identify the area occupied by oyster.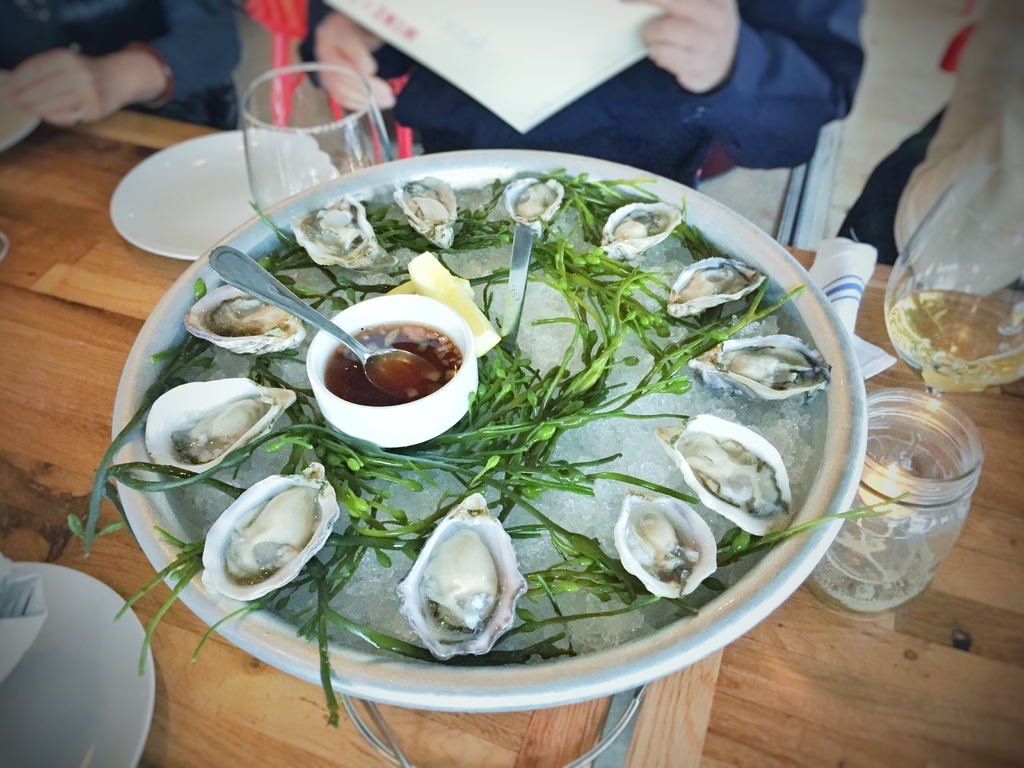
Area: <bbox>288, 192, 397, 273</bbox>.
